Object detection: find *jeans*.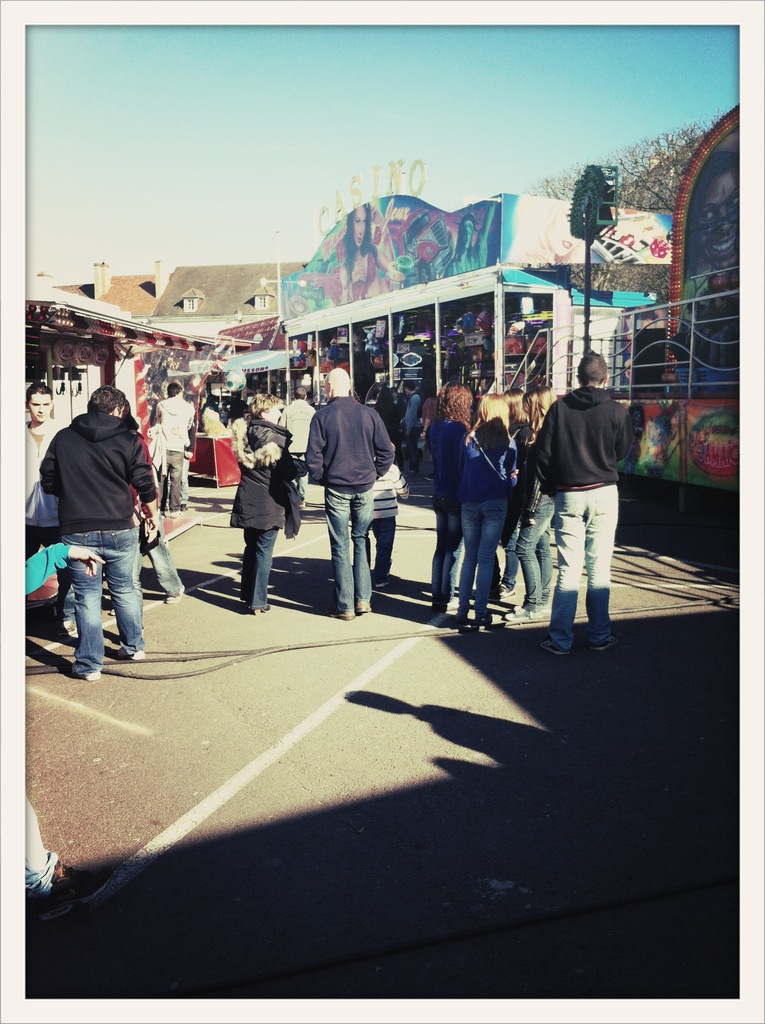
locate(436, 516, 462, 616).
